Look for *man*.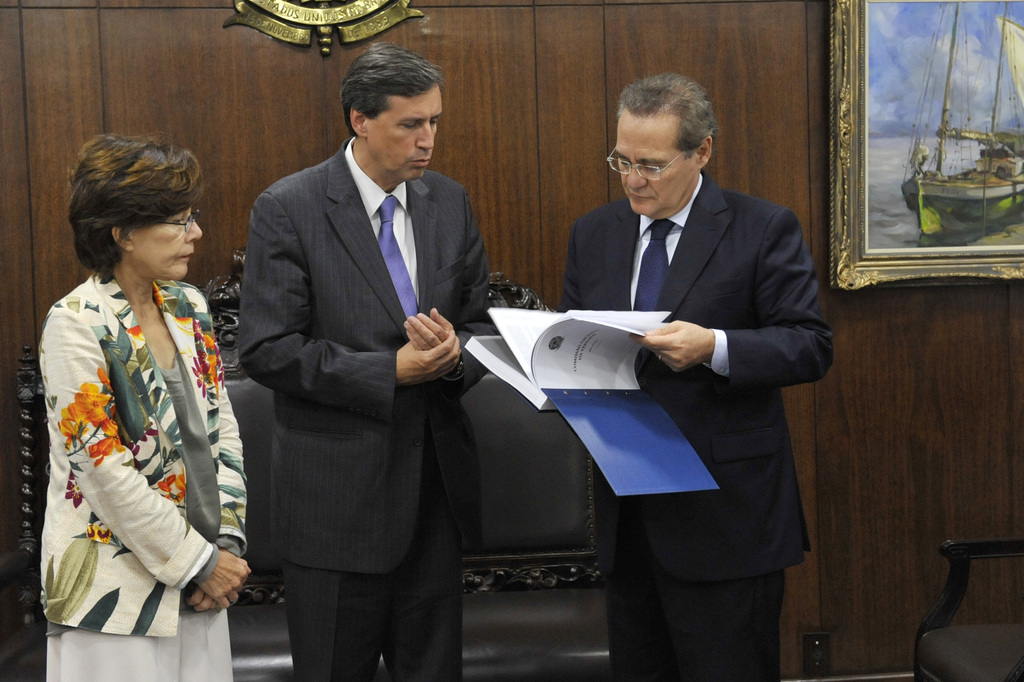
Found: <bbox>560, 71, 836, 681</bbox>.
